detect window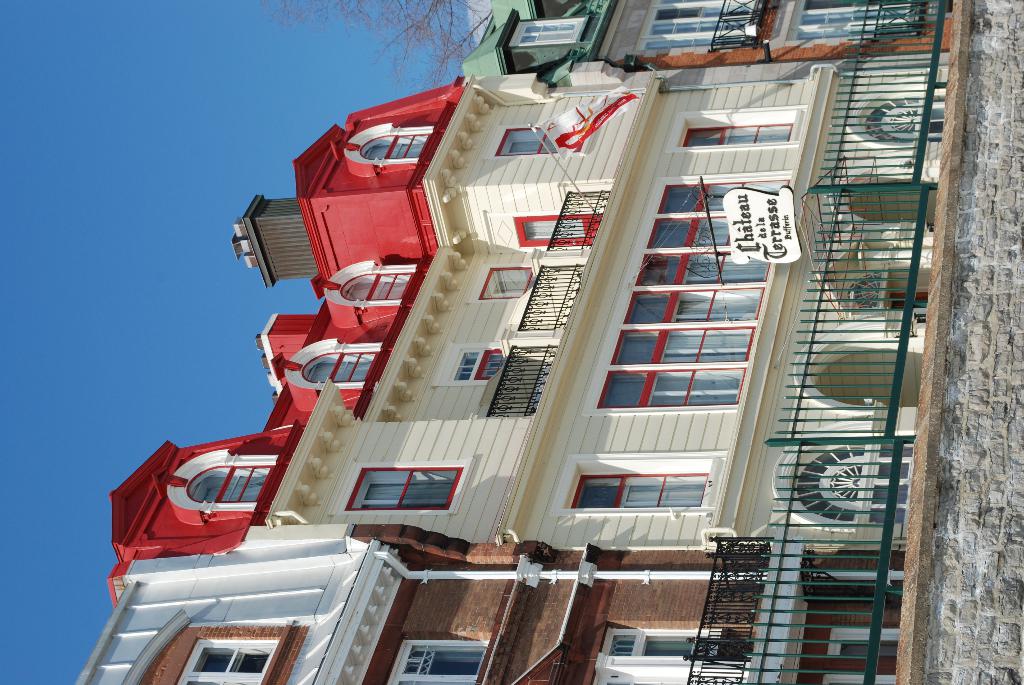
(367, 132, 440, 155)
